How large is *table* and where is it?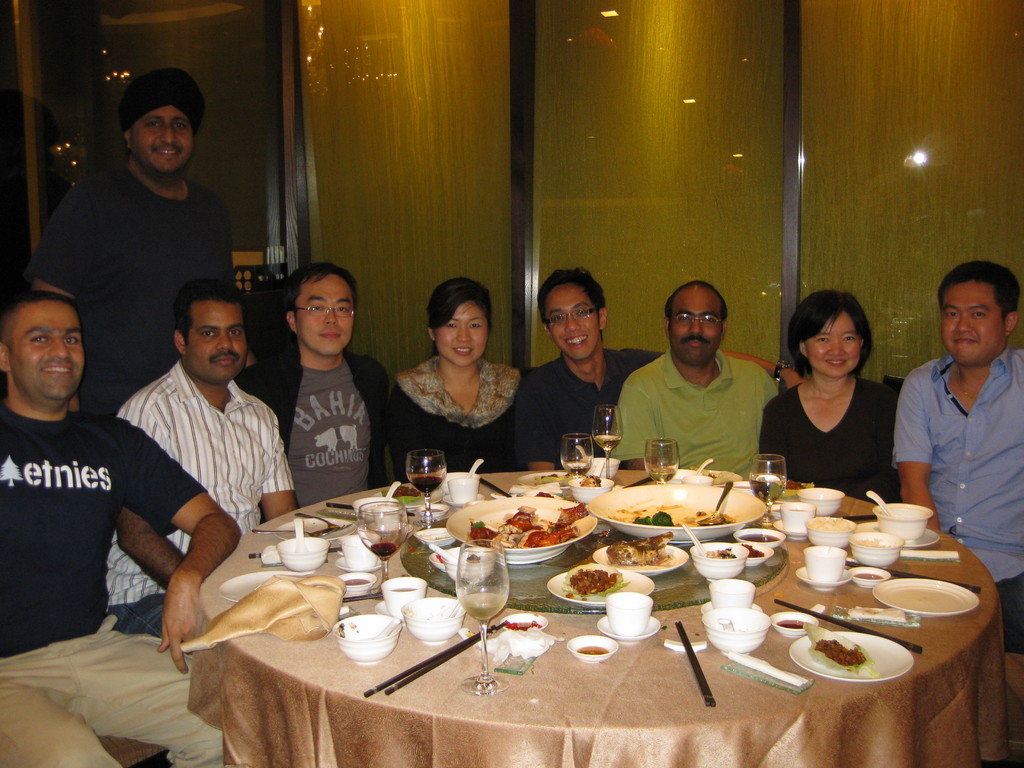
Bounding box: detection(156, 471, 994, 767).
